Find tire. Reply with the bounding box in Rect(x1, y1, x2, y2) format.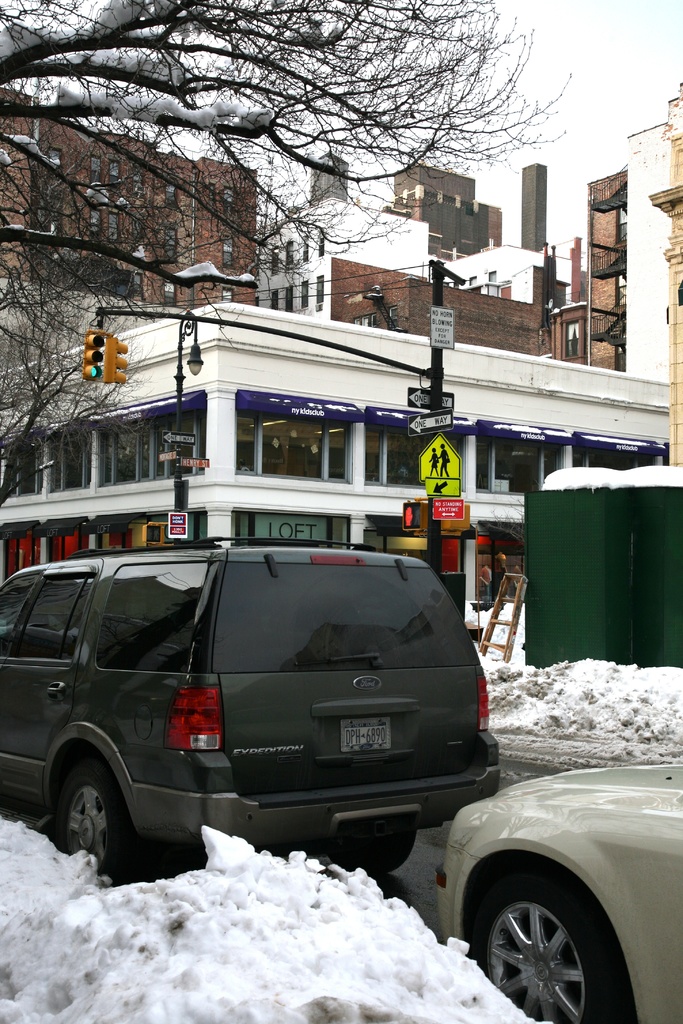
Rect(58, 764, 135, 884).
